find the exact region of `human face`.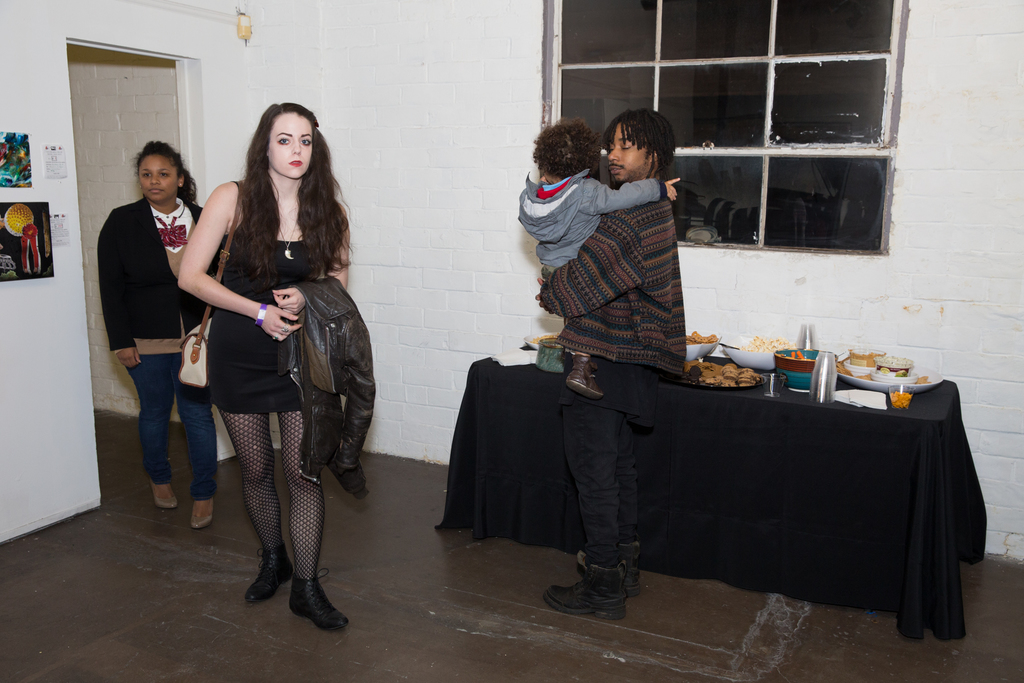
Exact region: pyautogui.locateOnScreen(140, 156, 178, 204).
